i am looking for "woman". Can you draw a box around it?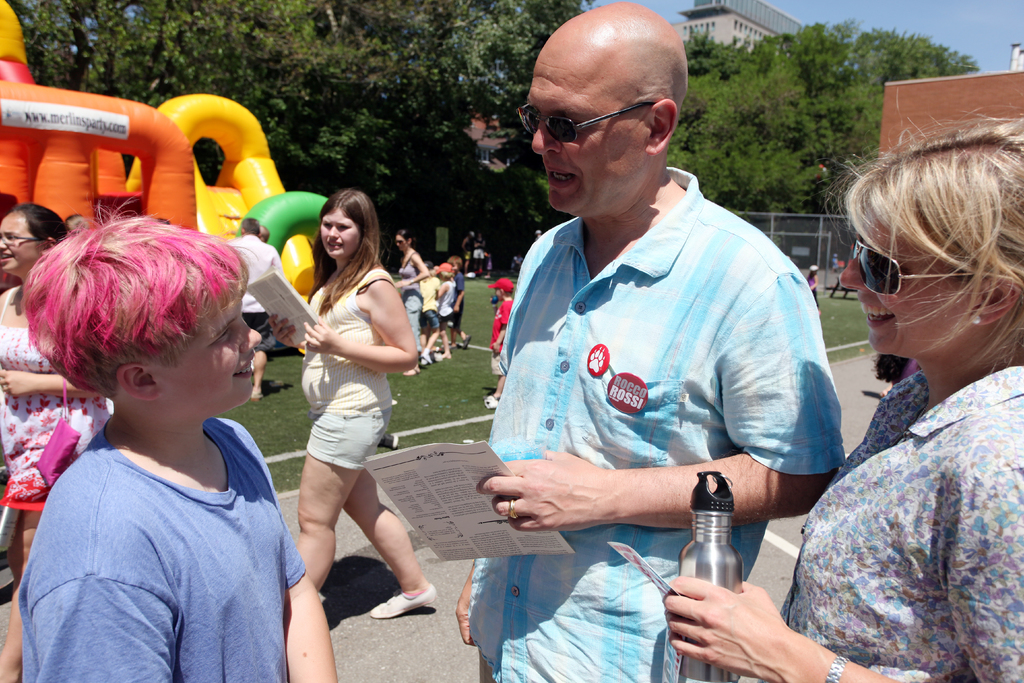
Sure, the bounding box is <bbox>660, 110, 1023, 682</bbox>.
